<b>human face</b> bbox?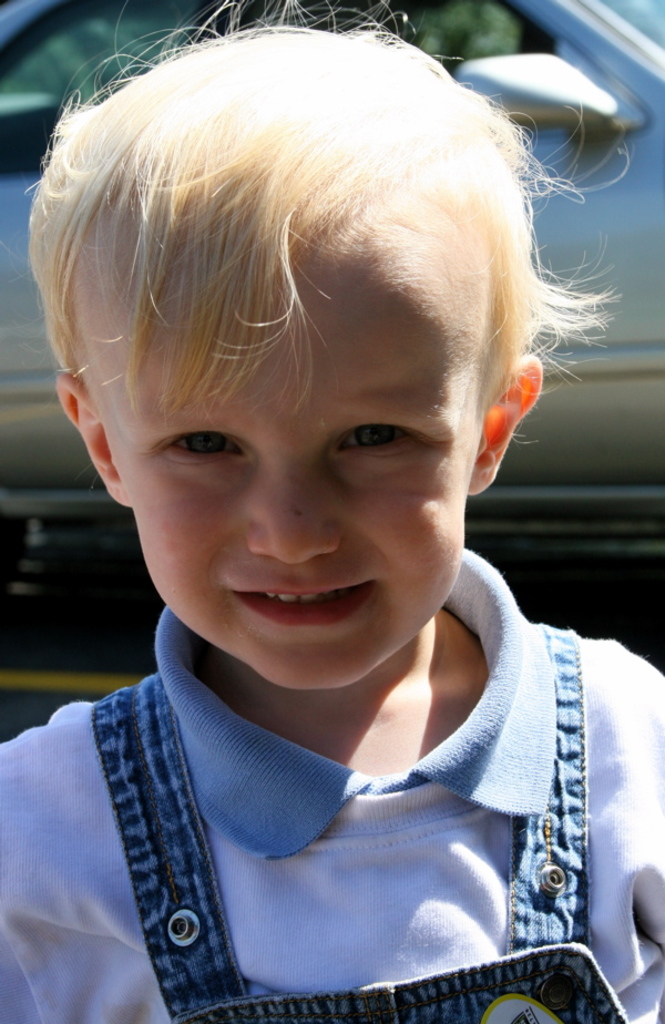
BBox(109, 209, 468, 683)
